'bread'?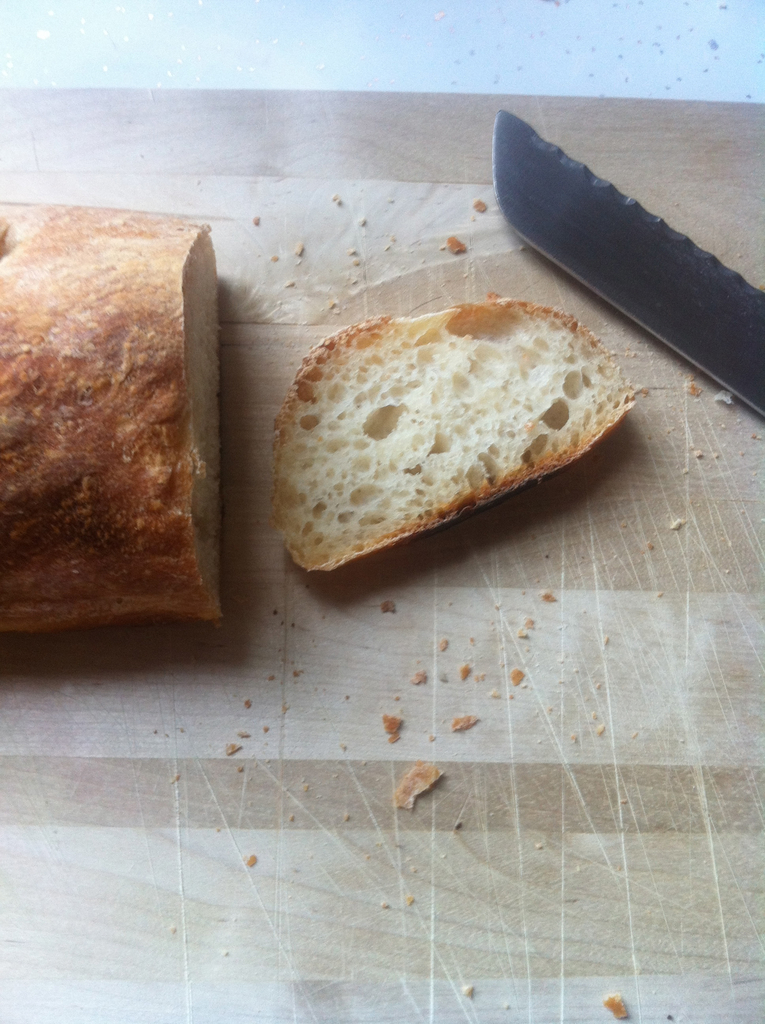
0 207 230 627
